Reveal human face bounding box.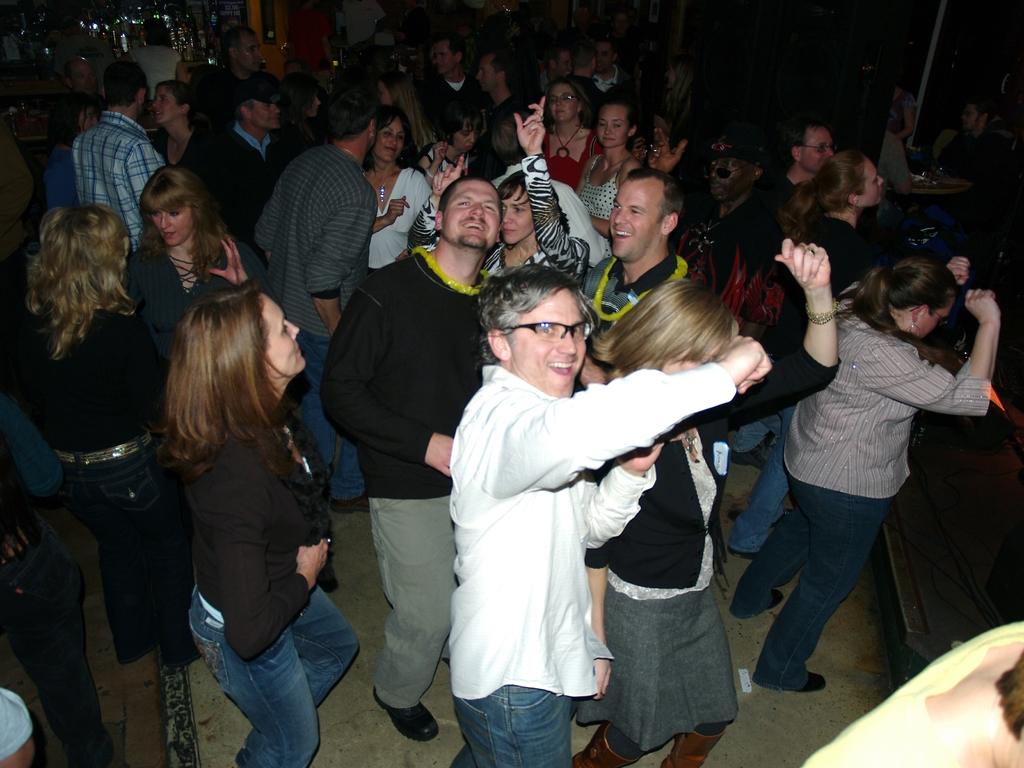
Revealed: 499 188 538 241.
